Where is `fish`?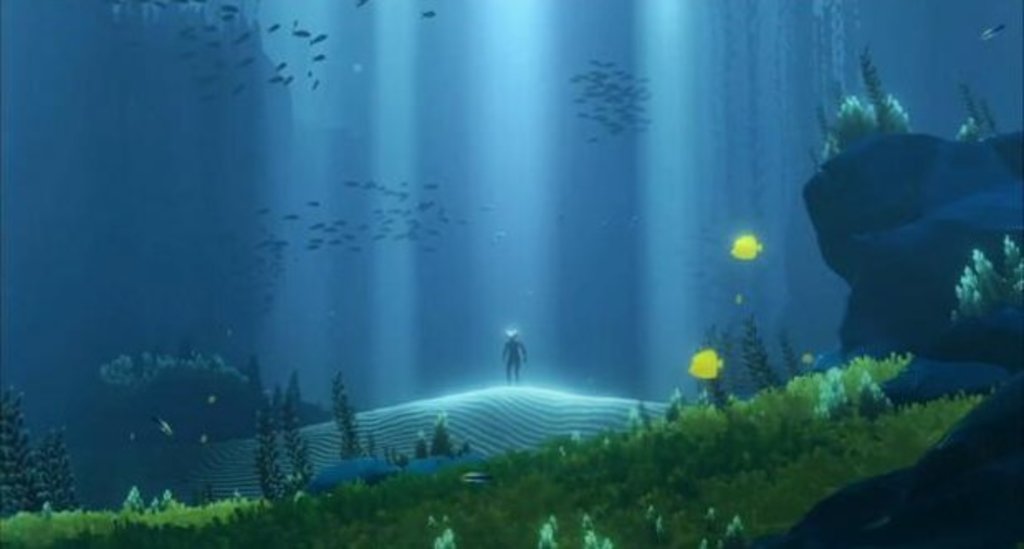
349,0,367,12.
